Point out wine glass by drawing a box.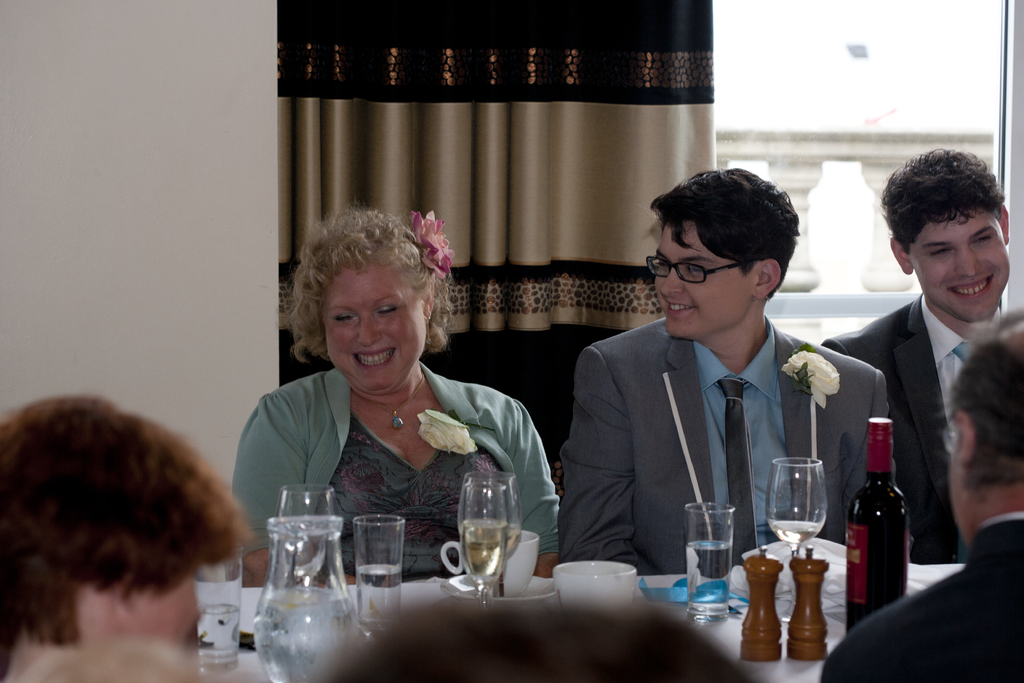
<box>282,484,330,598</box>.
